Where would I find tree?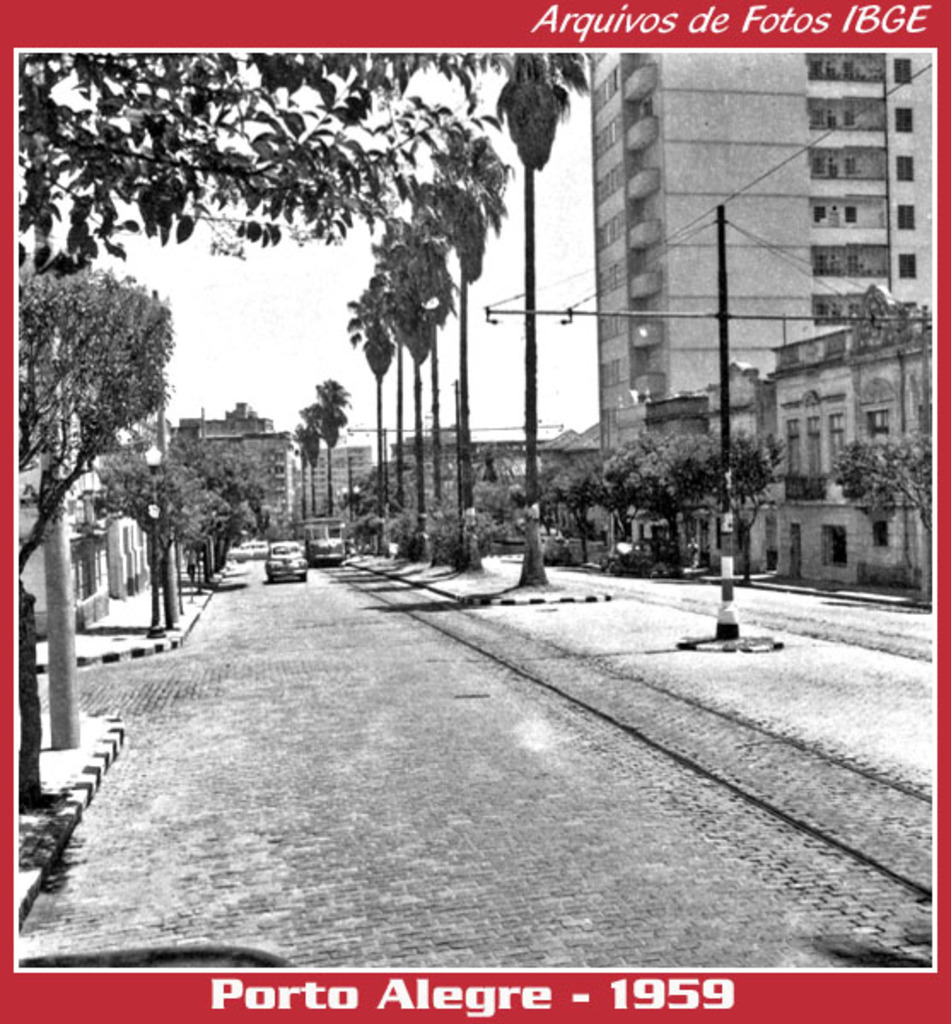
At x1=297 y1=418 x2=319 y2=526.
